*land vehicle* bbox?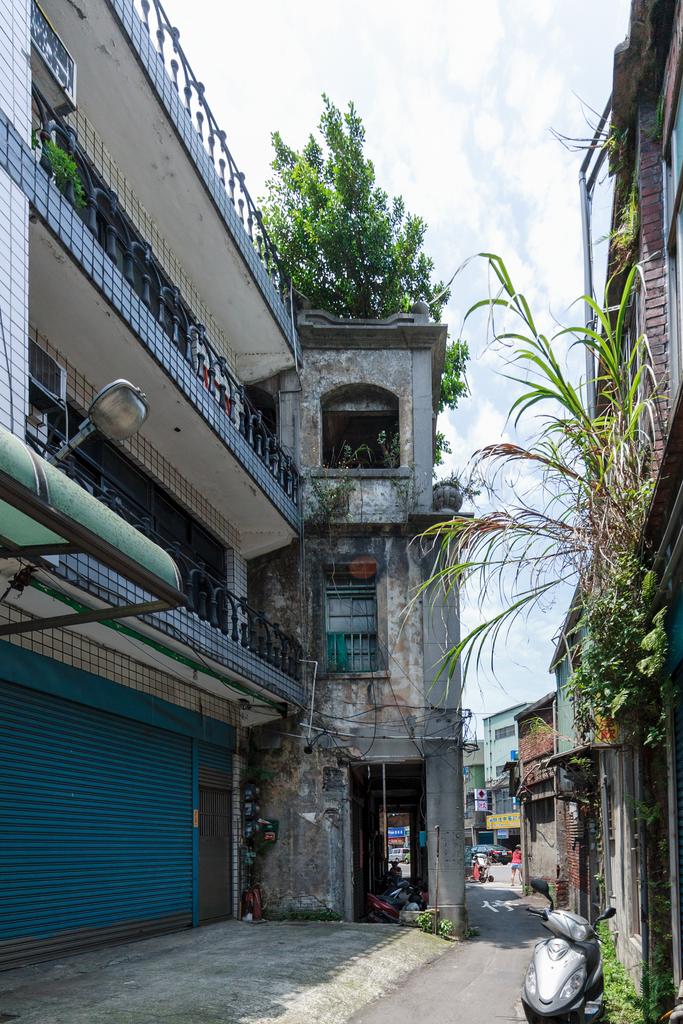
482, 848, 509, 858
